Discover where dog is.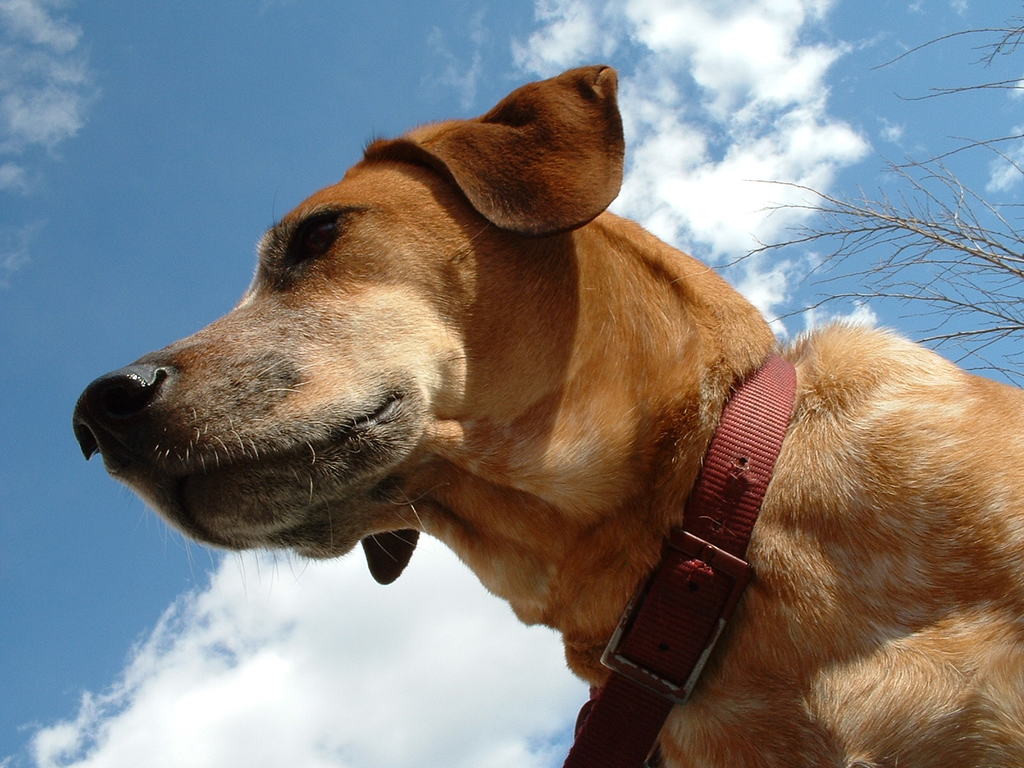
Discovered at (74,62,1023,767).
